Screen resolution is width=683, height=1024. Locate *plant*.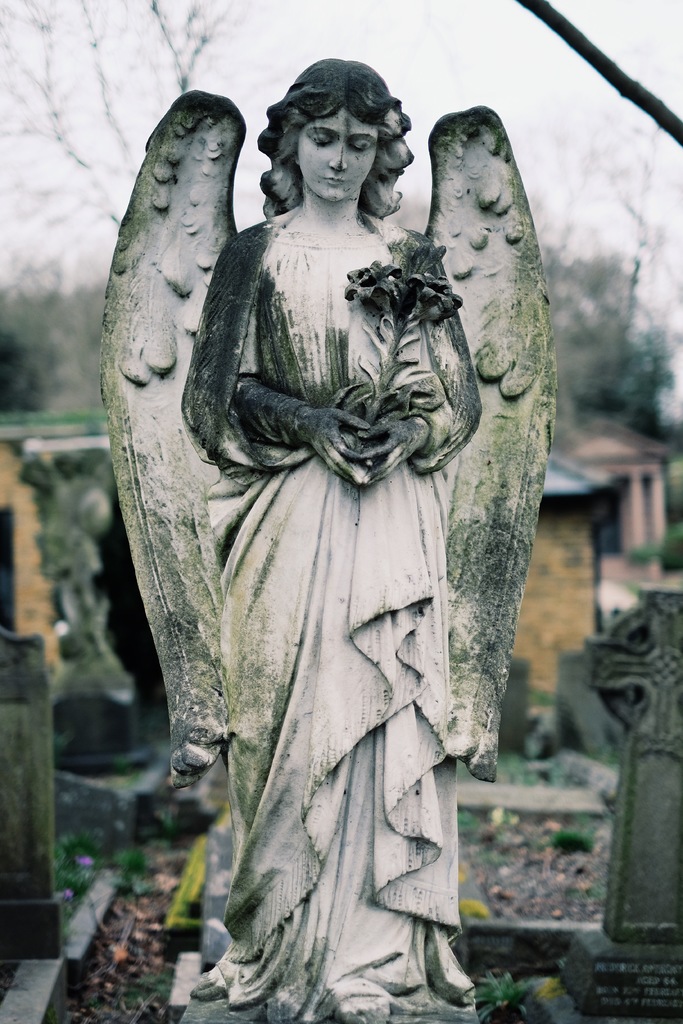
569,881,607,902.
